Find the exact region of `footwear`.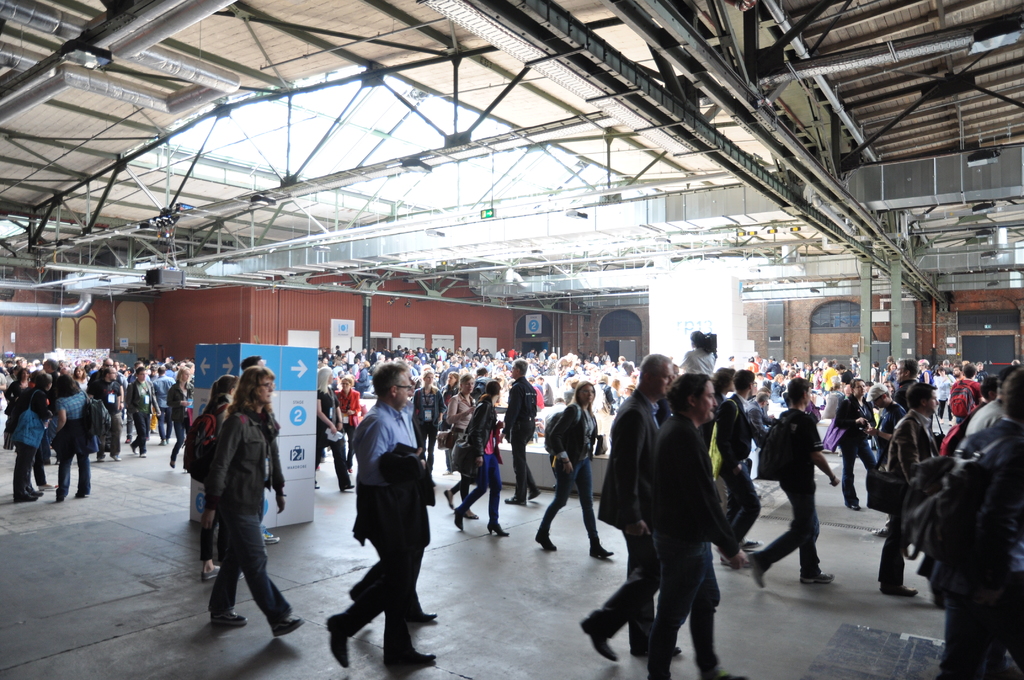
Exact region: [202,566,221,583].
